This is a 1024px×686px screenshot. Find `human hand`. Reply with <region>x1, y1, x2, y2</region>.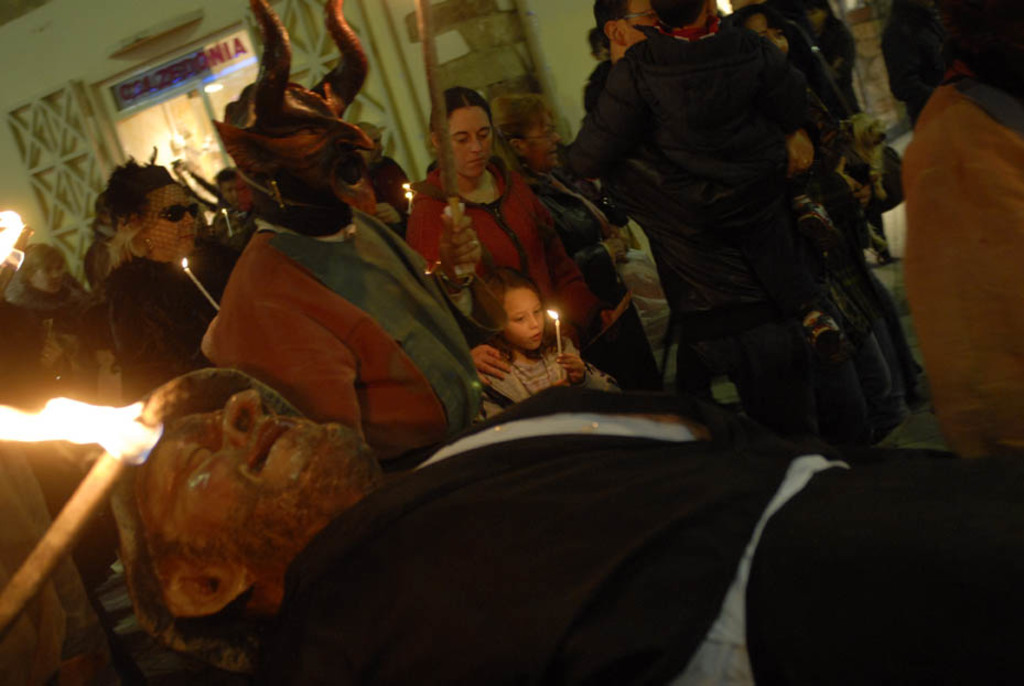
<region>14, 223, 35, 253</region>.
